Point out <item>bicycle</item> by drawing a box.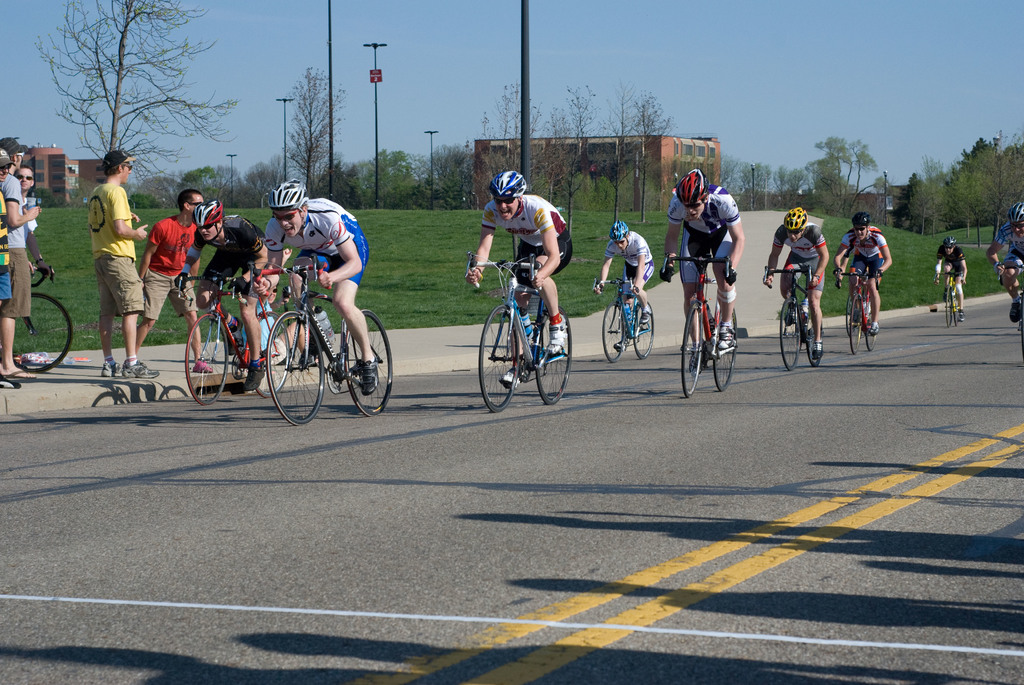
crop(941, 271, 960, 327).
